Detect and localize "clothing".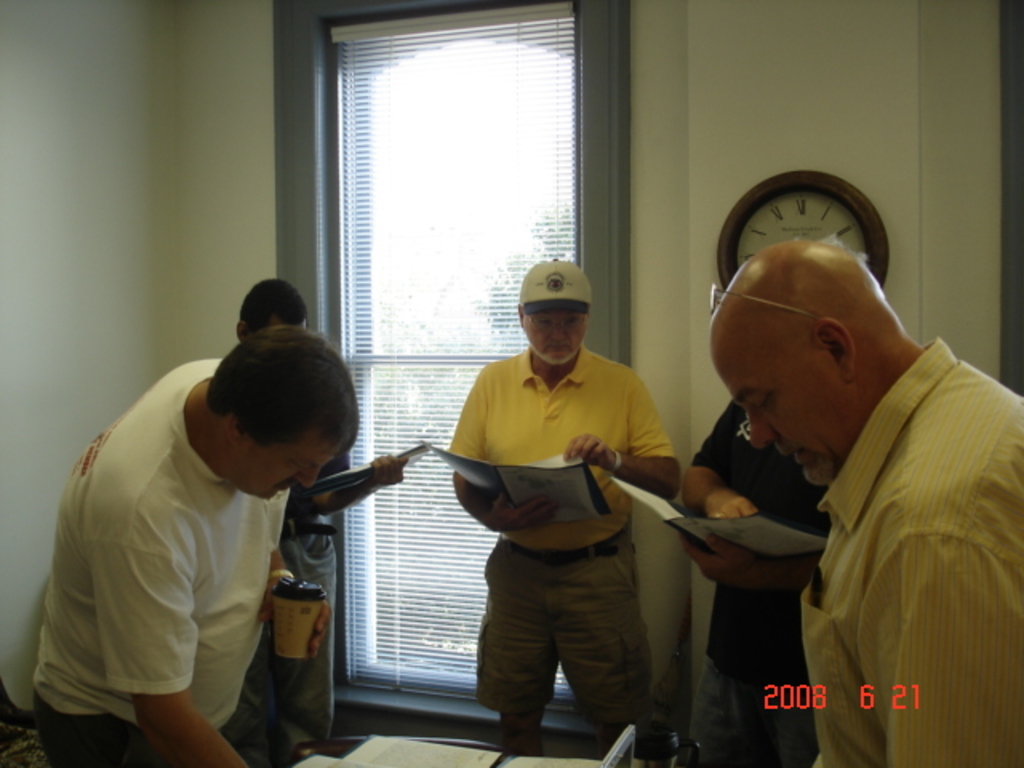
Localized at bbox=(470, 341, 669, 715).
